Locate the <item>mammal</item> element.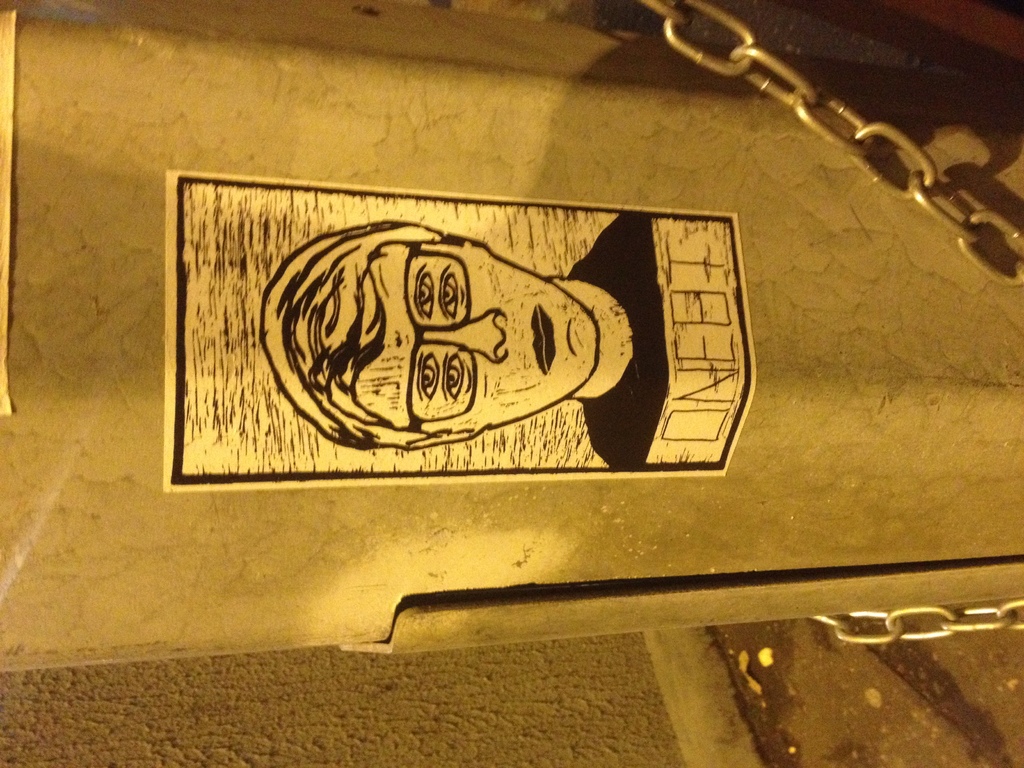
Element bbox: (222,212,627,492).
